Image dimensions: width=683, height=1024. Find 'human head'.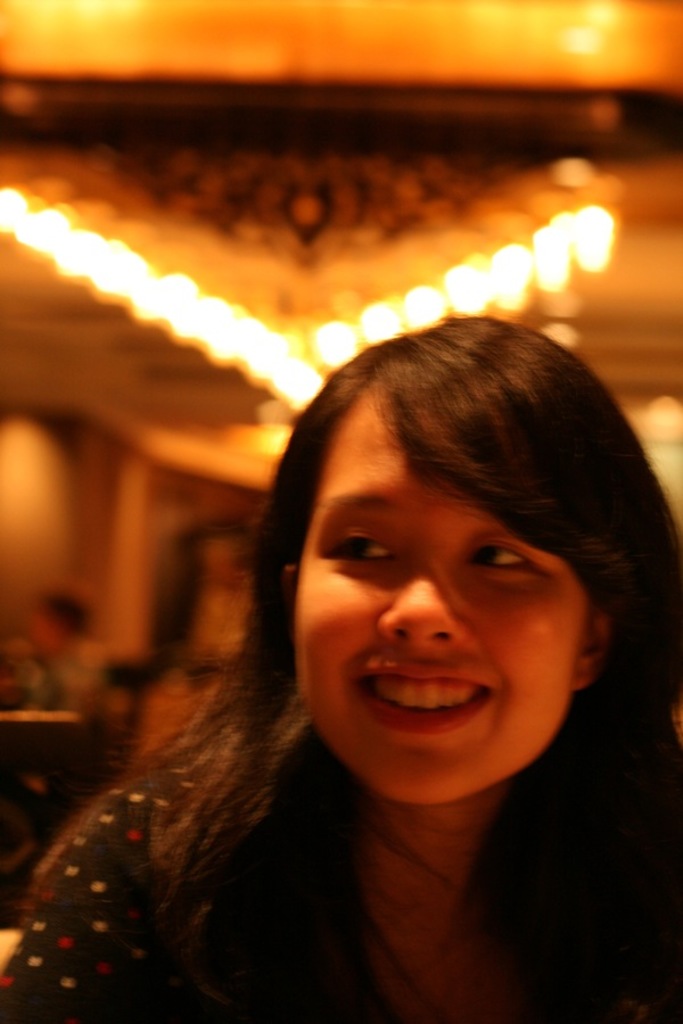
select_region(265, 317, 637, 785).
